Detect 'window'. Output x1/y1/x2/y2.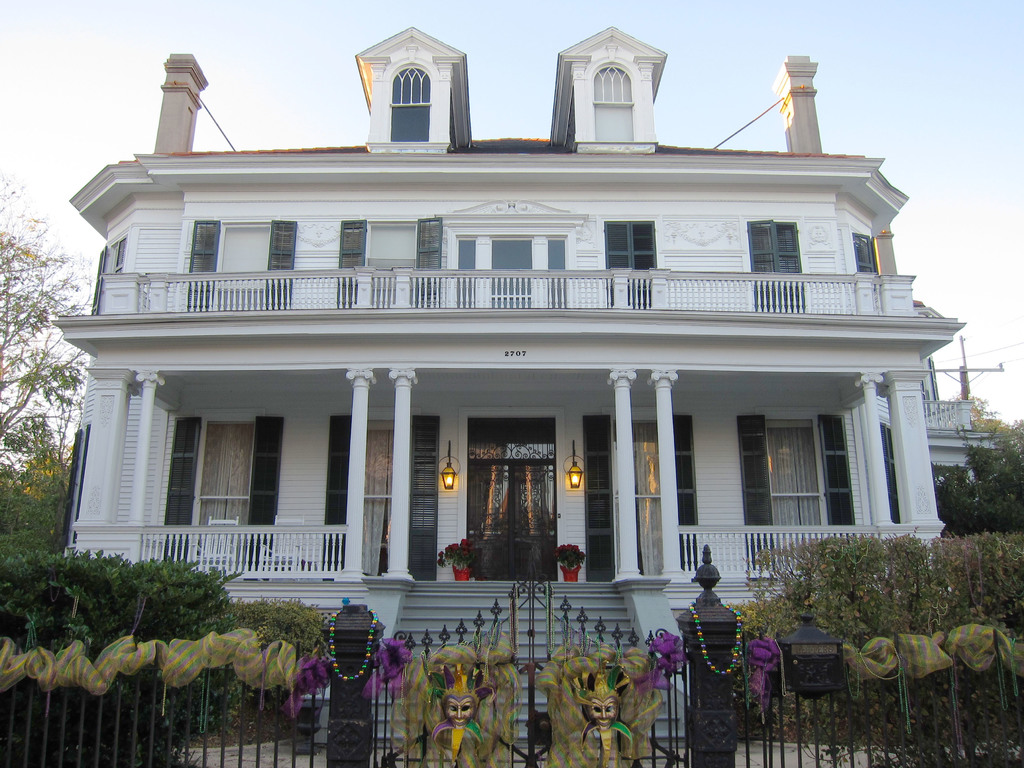
388/63/428/140.
